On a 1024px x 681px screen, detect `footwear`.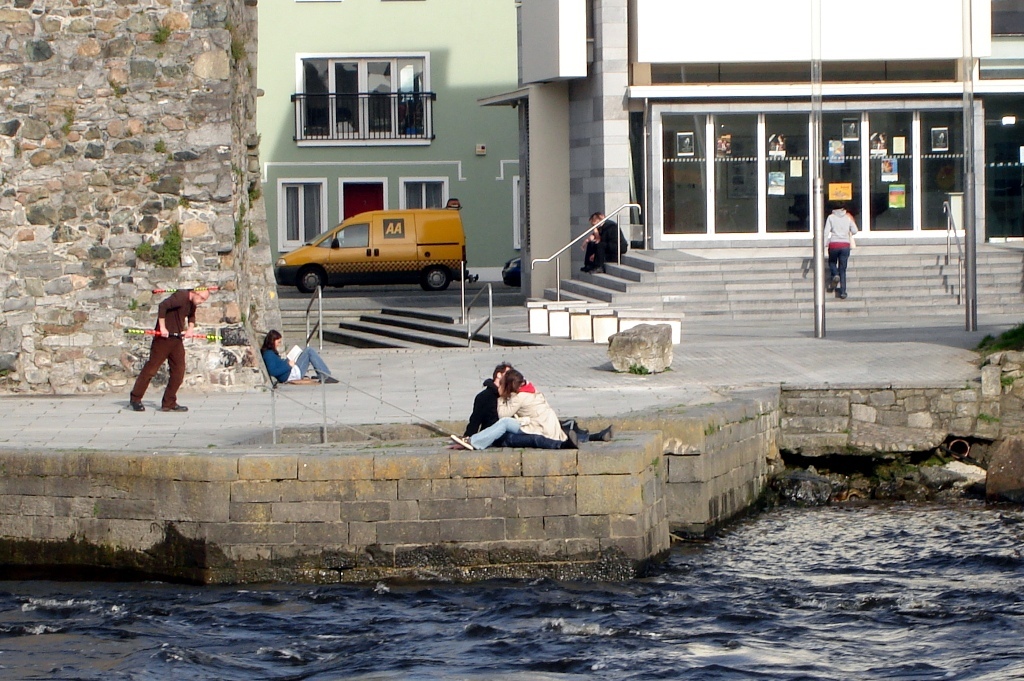
<bbox>837, 287, 848, 301</bbox>.
